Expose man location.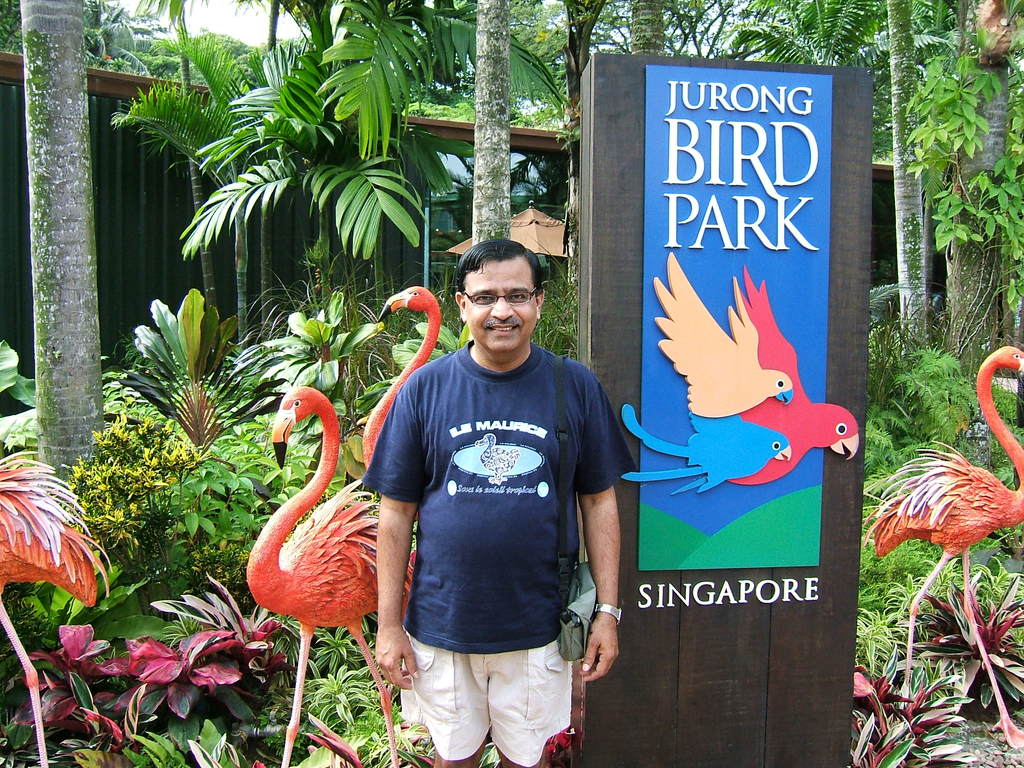
Exposed at l=360, t=236, r=636, b=767.
